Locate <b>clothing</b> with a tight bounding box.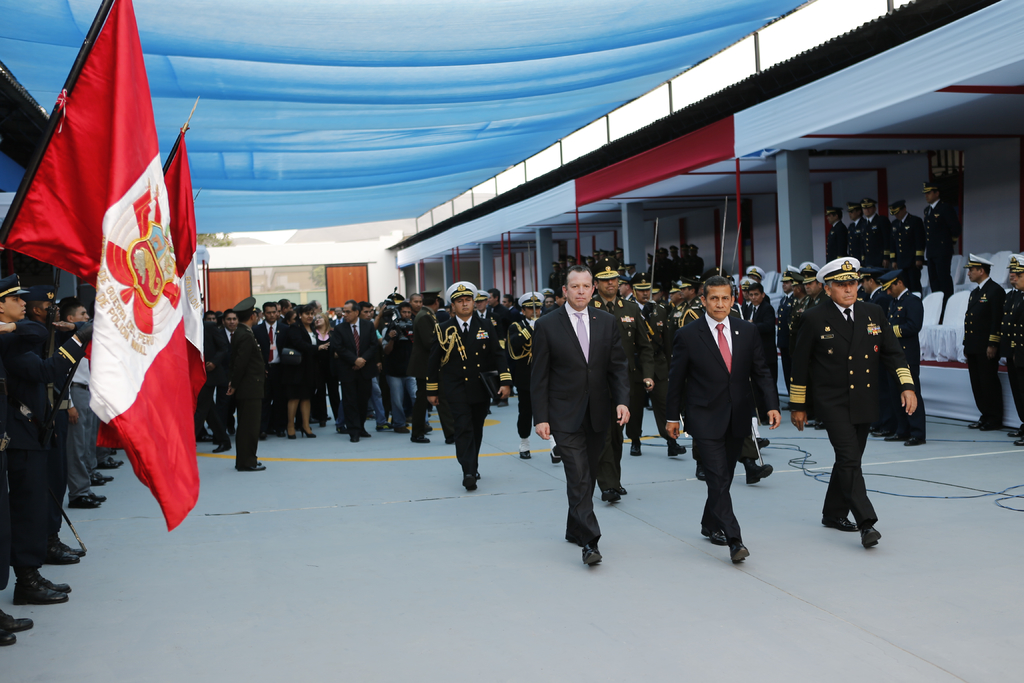
BBox(924, 199, 956, 299).
